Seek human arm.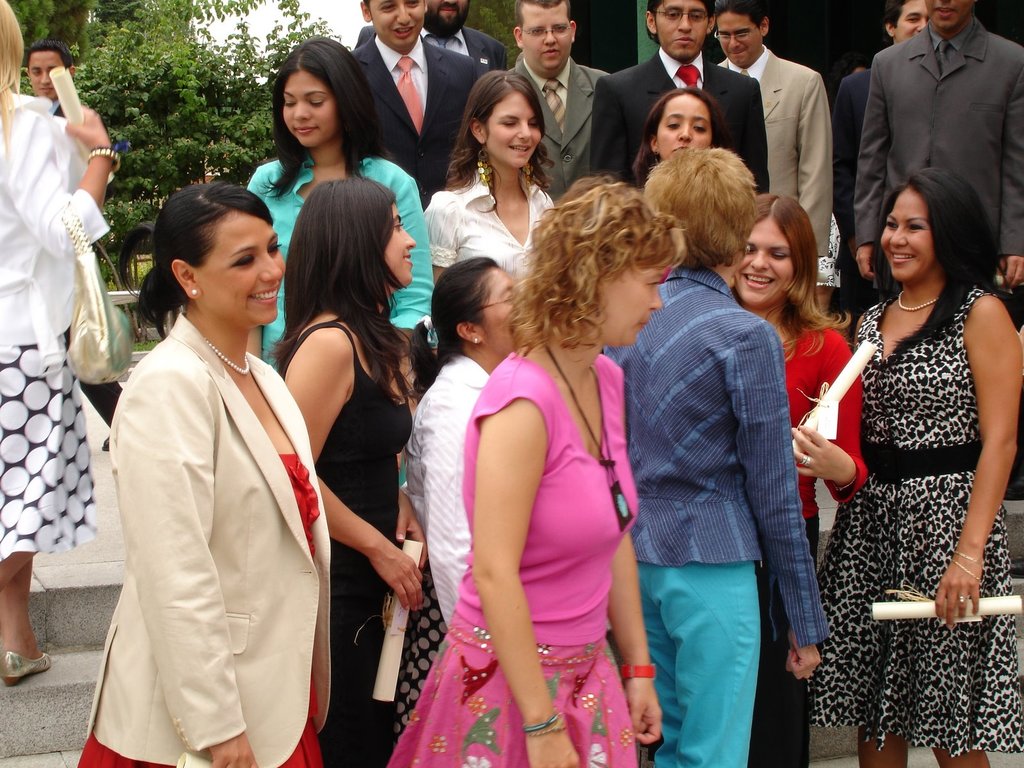
bbox=[719, 316, 831, 677].
